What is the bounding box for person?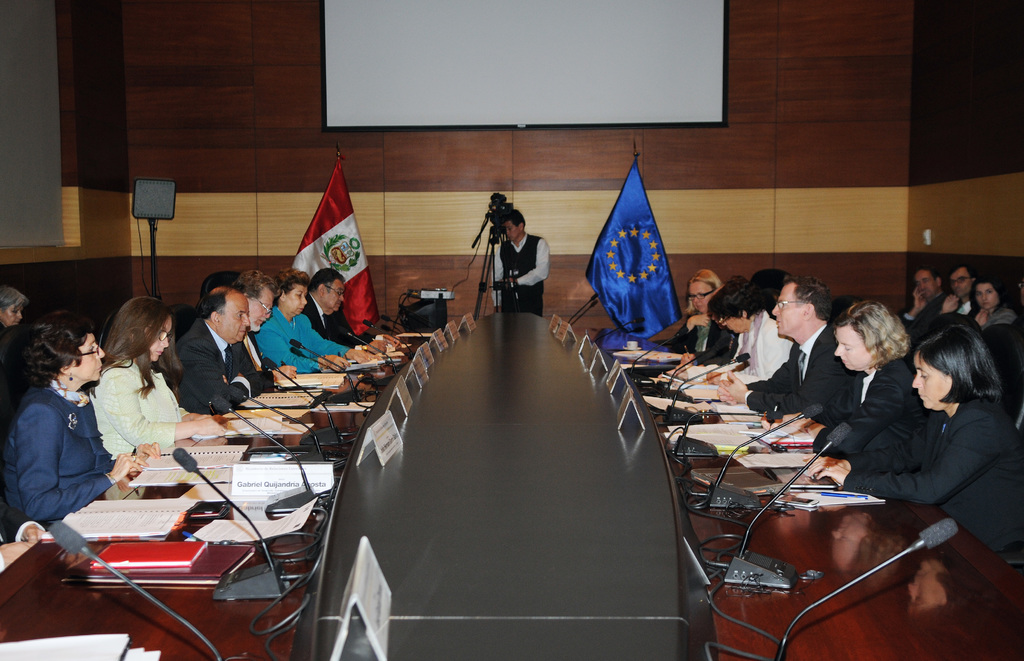
<bbox>967, 267, 1023, 401</bbox>.
